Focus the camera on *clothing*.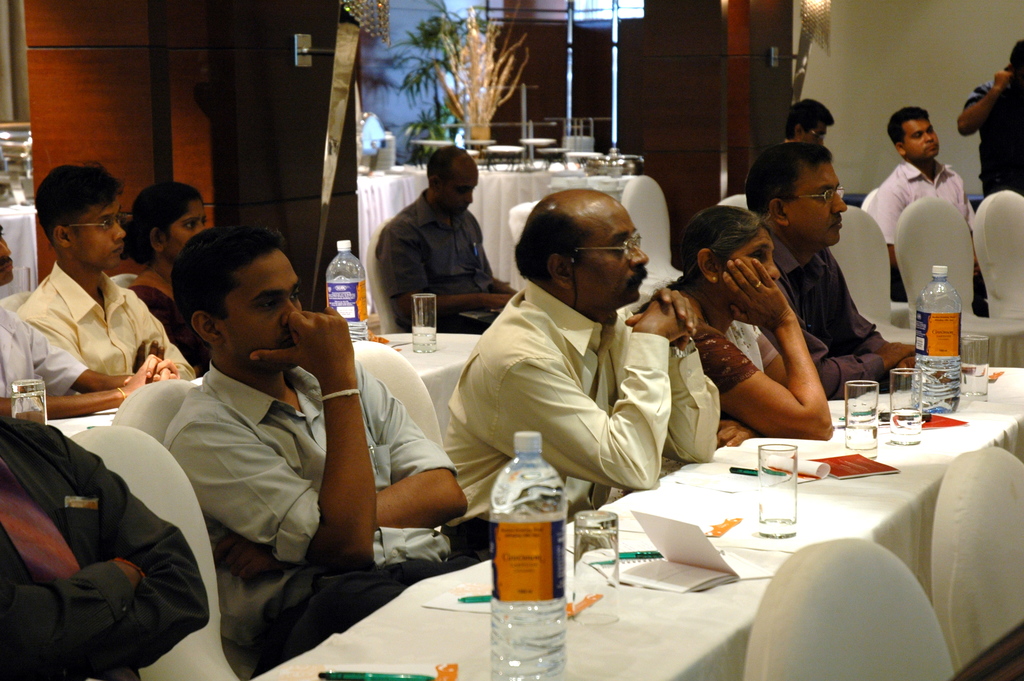
Focus region: box(758, 226, 883, 404).
